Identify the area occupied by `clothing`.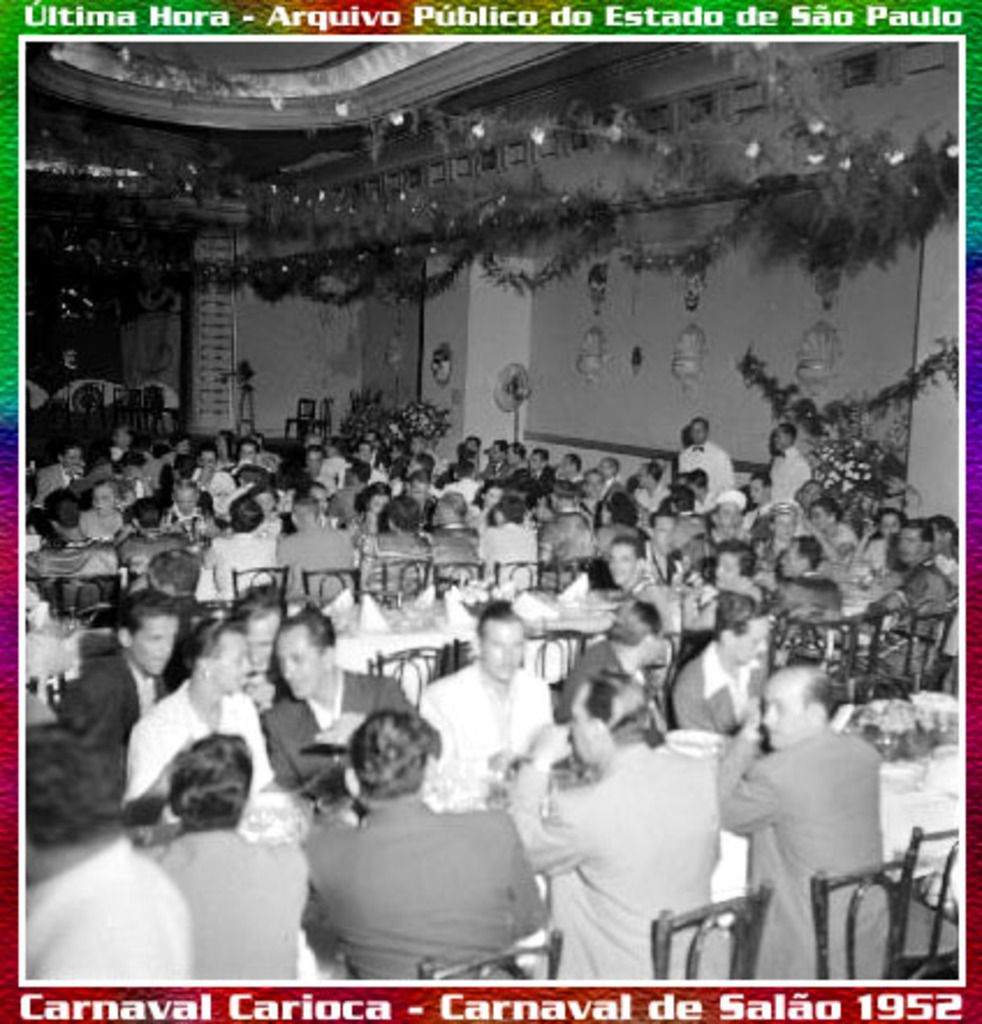
Area: rect(306, 799, 556, 992).
